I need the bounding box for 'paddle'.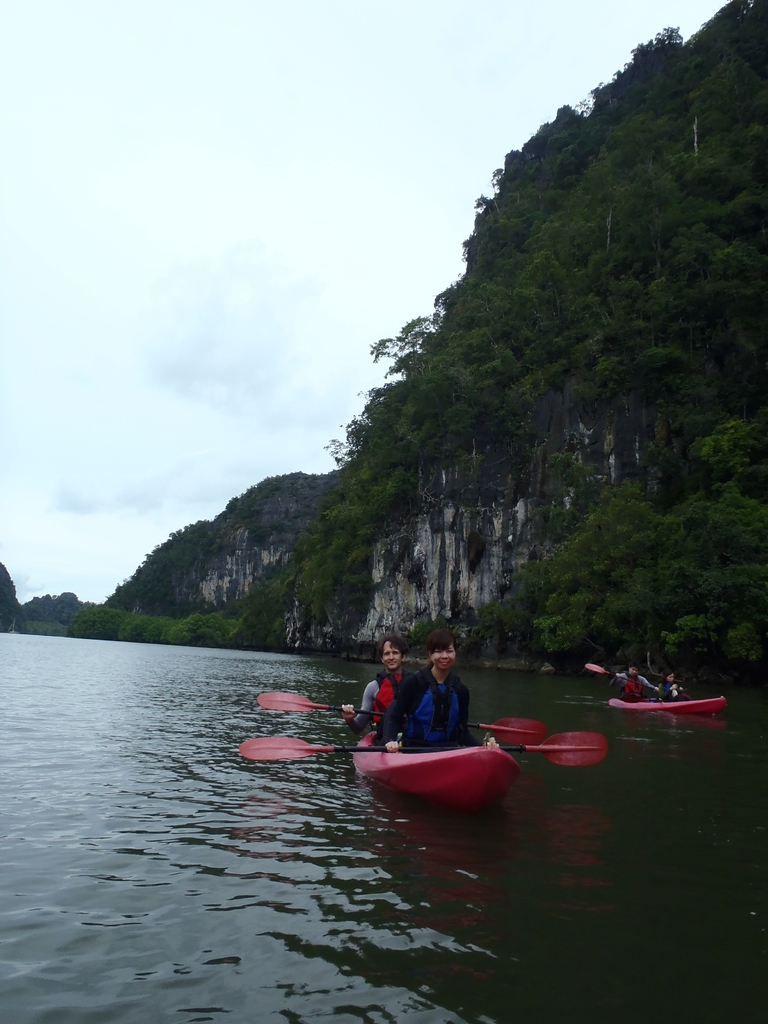
Here it is: [x1=257, y1=690, x2=546, y2=748].
